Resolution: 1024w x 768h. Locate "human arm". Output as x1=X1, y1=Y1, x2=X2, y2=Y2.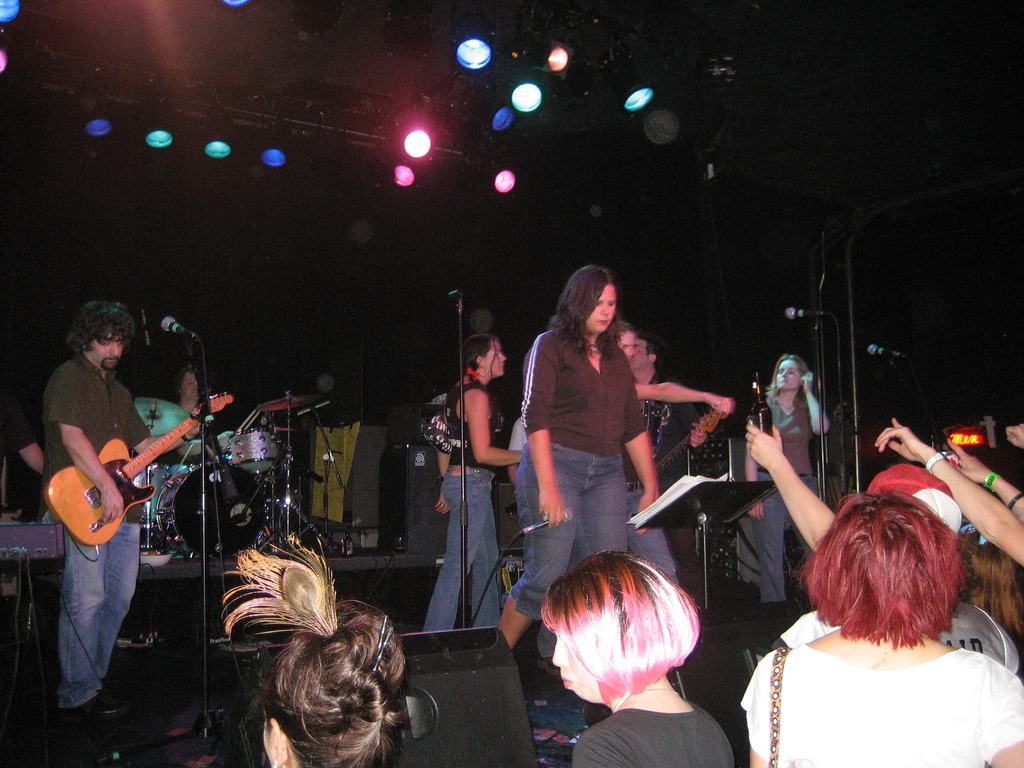
x1=118, y1=386, x2=202, y2=460.
